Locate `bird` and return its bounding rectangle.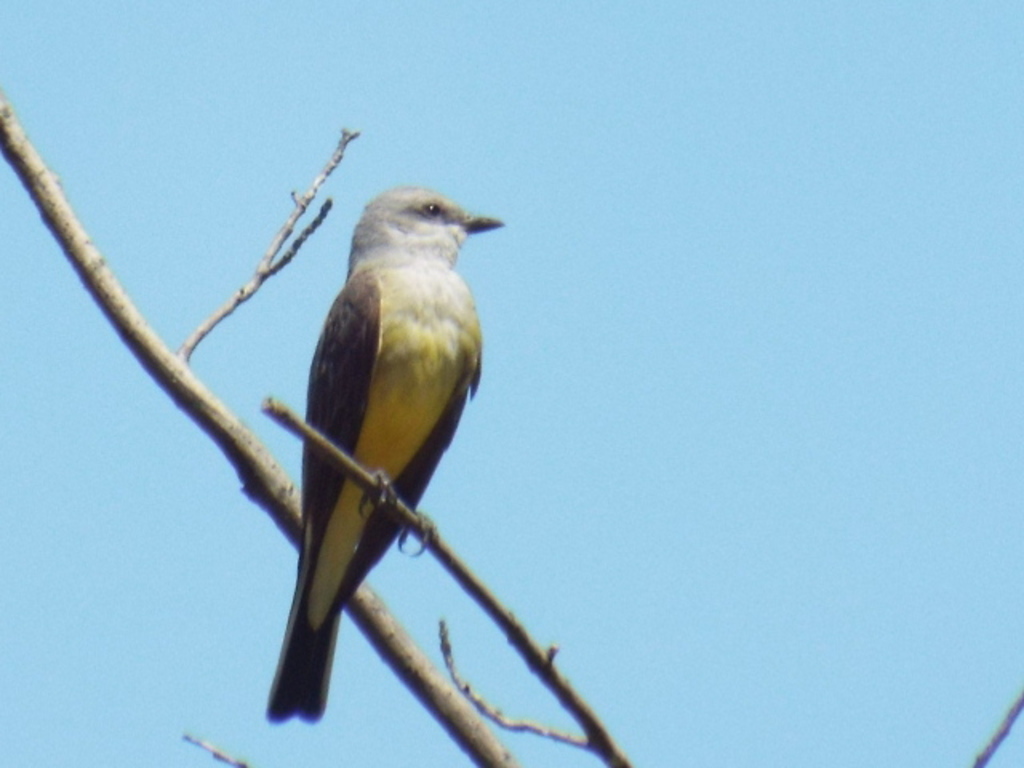
detection(262, 181, 507, 722).
